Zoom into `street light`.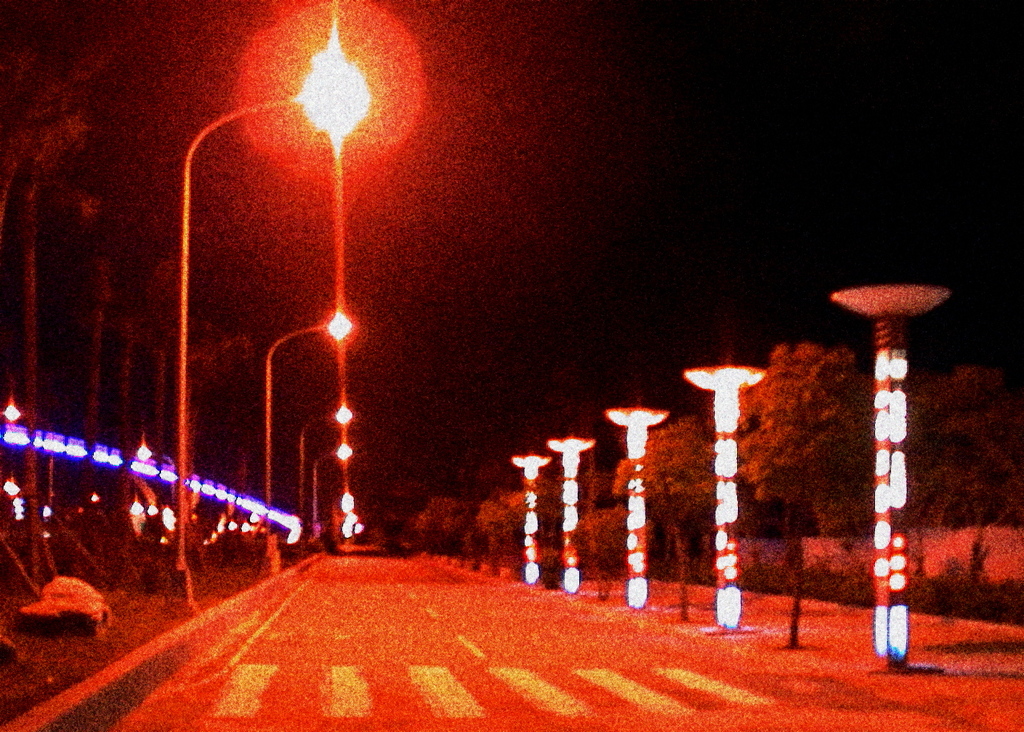
Zoom target: box(820, 281, 949, 673).
